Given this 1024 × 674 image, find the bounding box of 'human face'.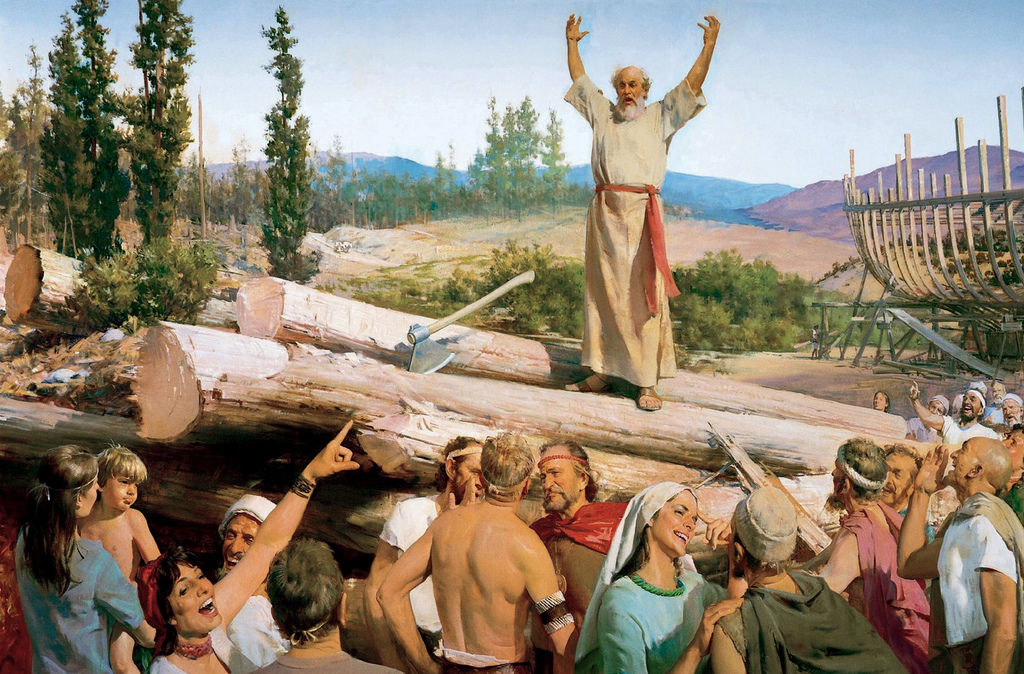
locate(659, 496, 697, 553).
